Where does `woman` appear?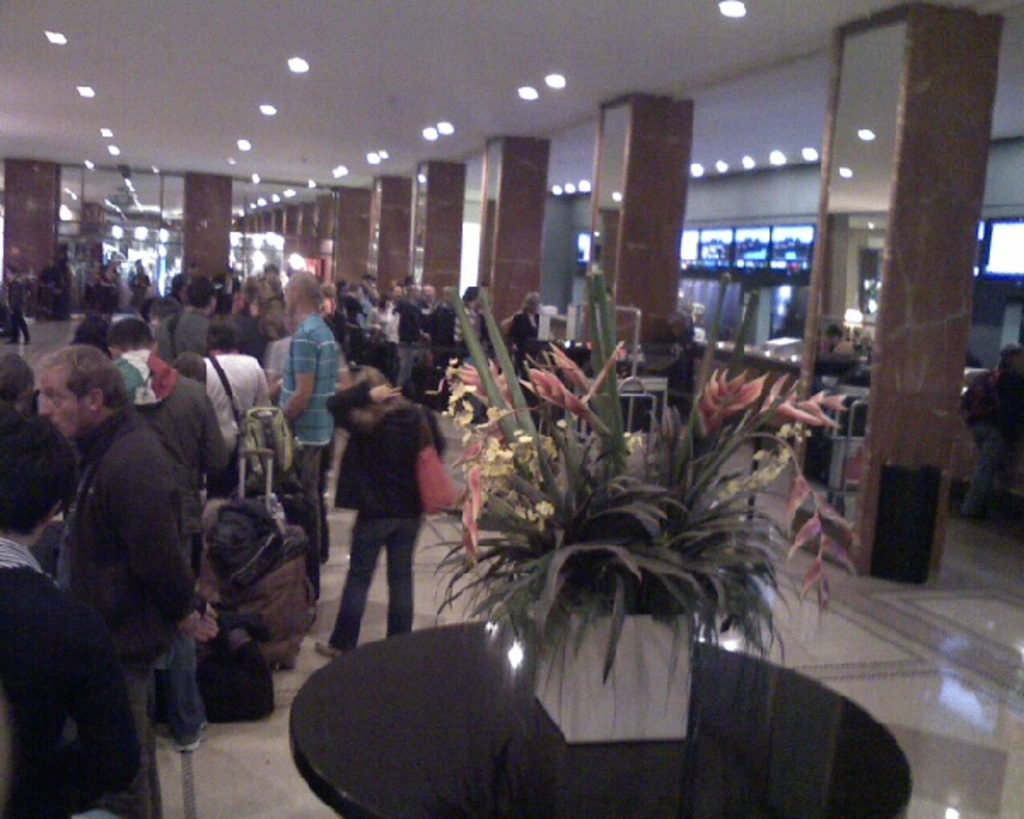
Appears at crop(316, 367, 456, 662).
